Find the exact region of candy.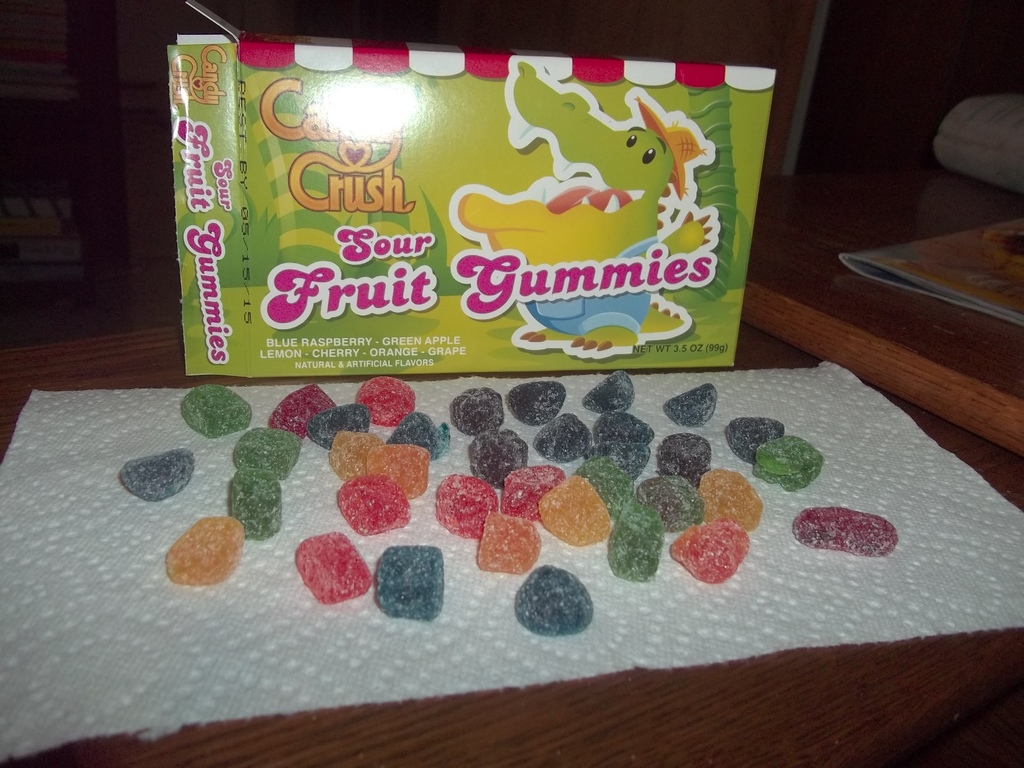
Exact region: l=182, t=380, r=256, b=438.
